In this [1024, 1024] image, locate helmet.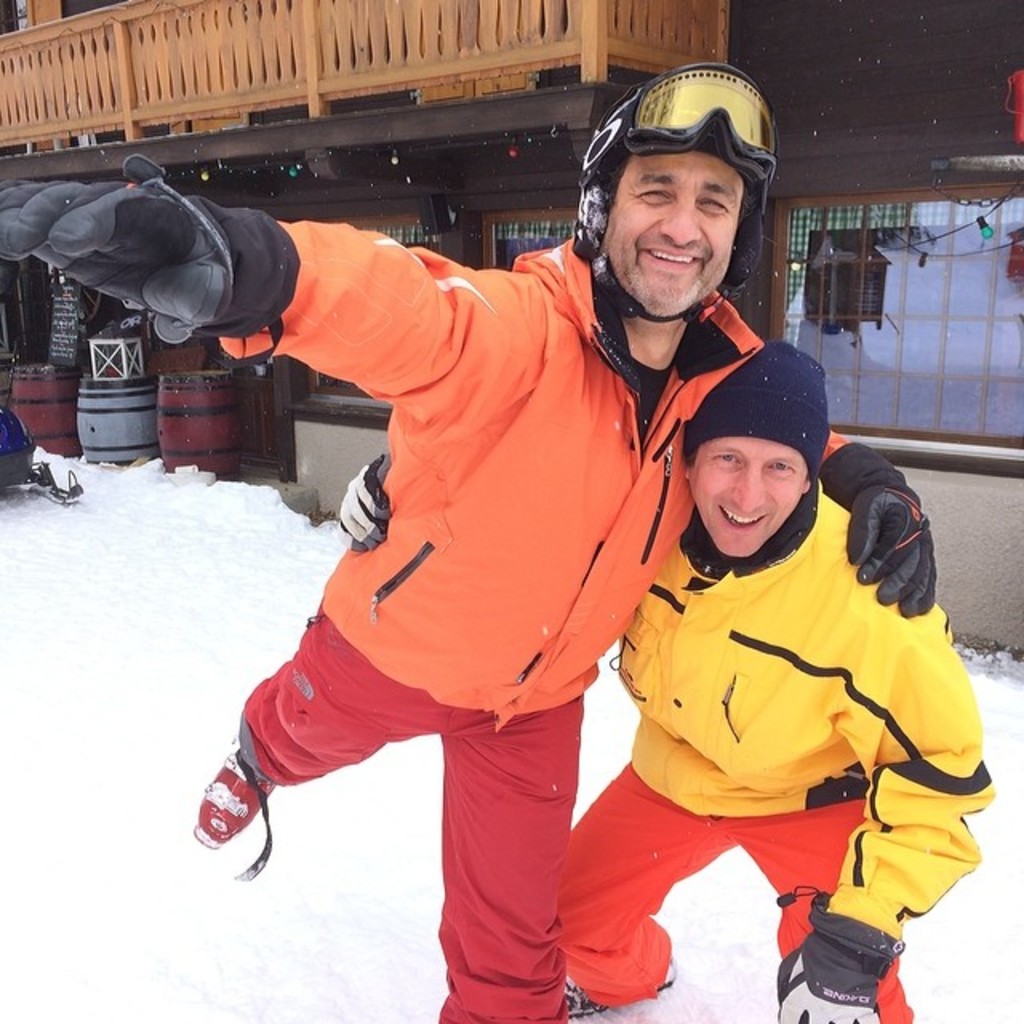
Bounding box: 570, 62, 776, 342.
